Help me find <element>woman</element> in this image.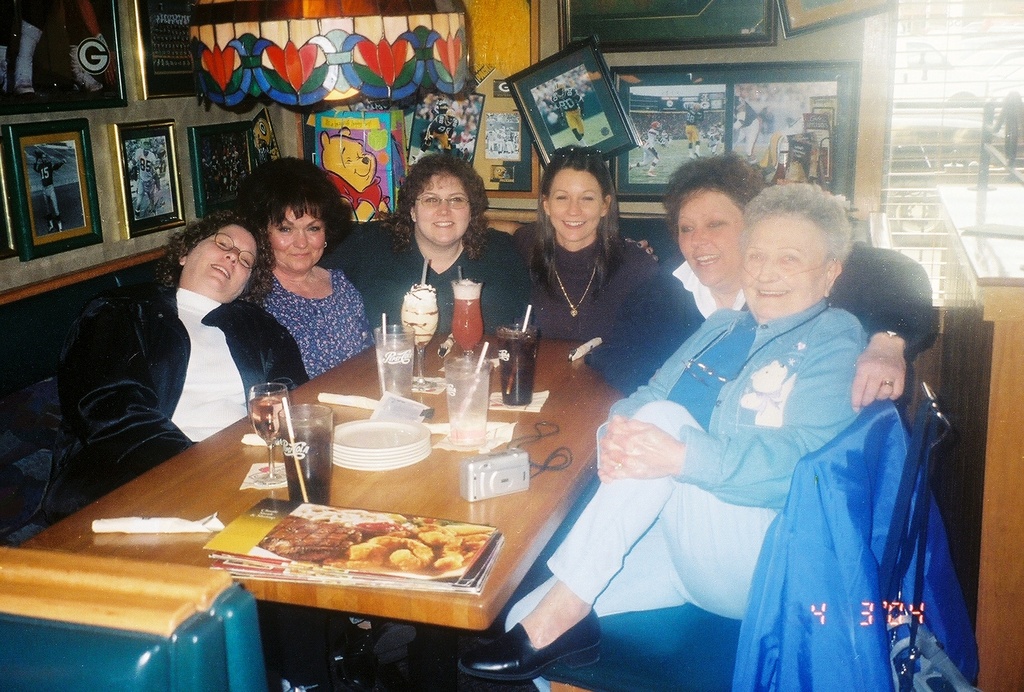
Found it: (509,156,662,363).
